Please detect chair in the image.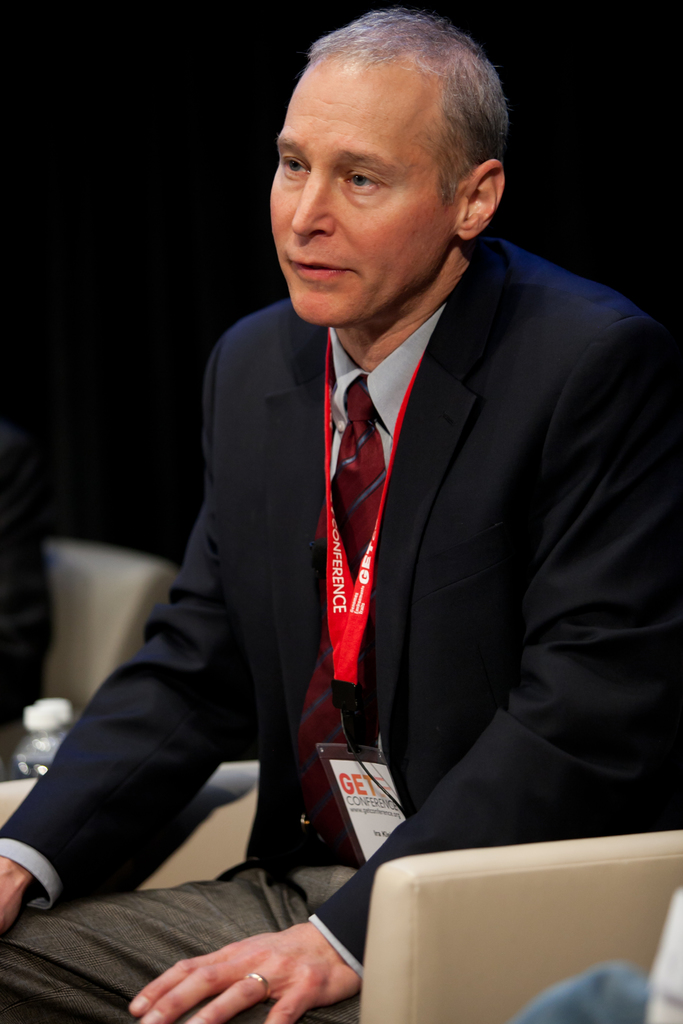
x1=47, y1=532, x2=185, y2=733.
